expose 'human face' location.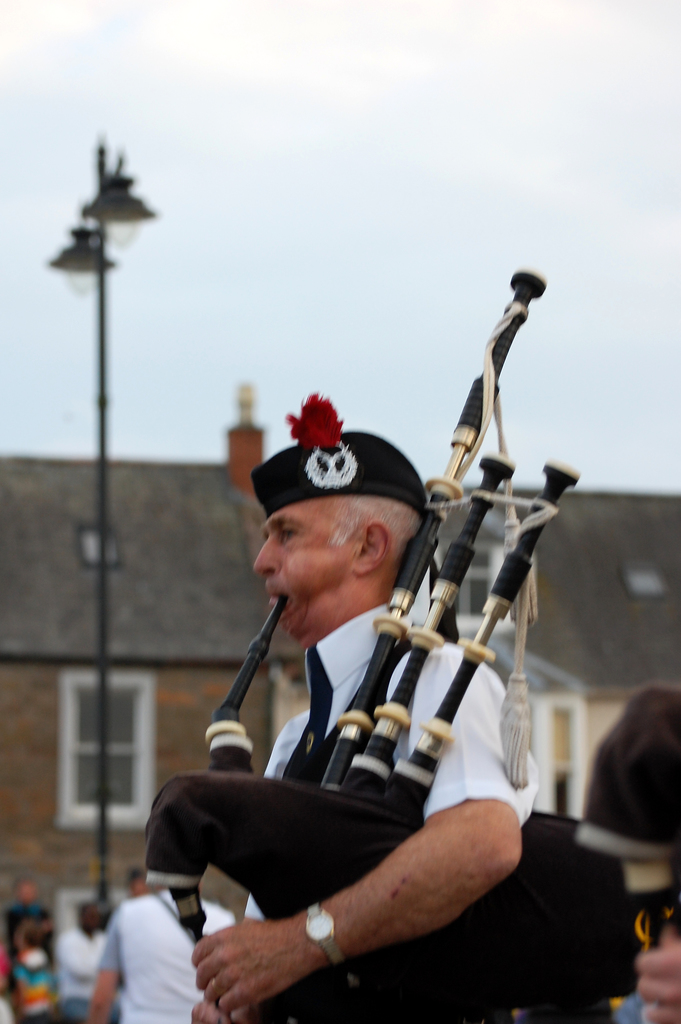
Exposed at Rect(249, 493, 361, 626).
